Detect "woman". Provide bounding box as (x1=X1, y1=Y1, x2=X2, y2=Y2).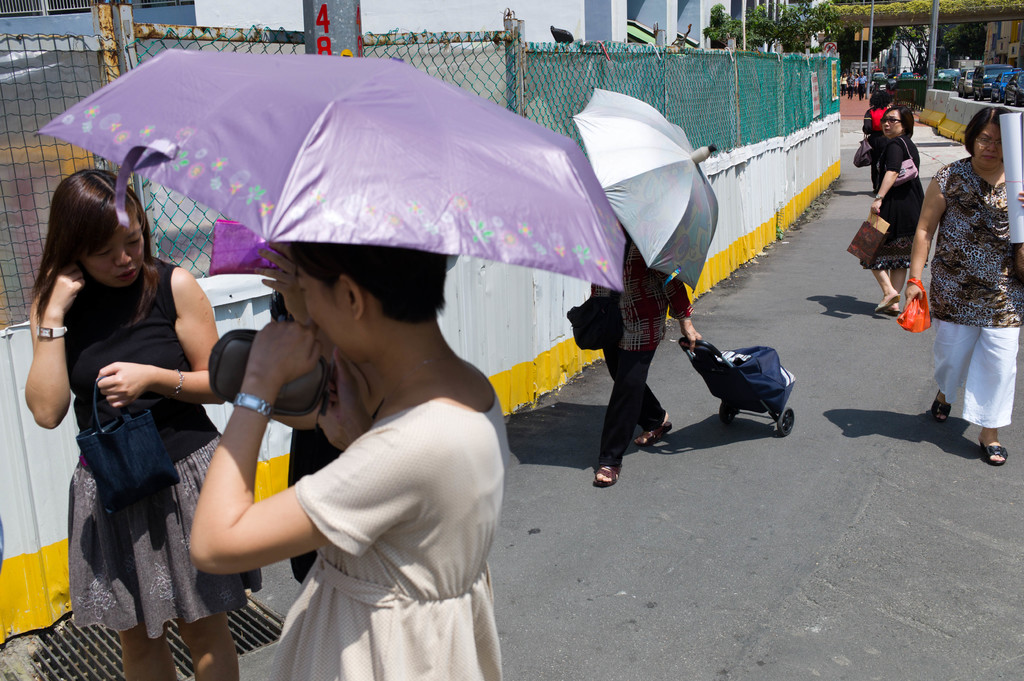
(x1=34, y1=143, x2=227, y2=668).
